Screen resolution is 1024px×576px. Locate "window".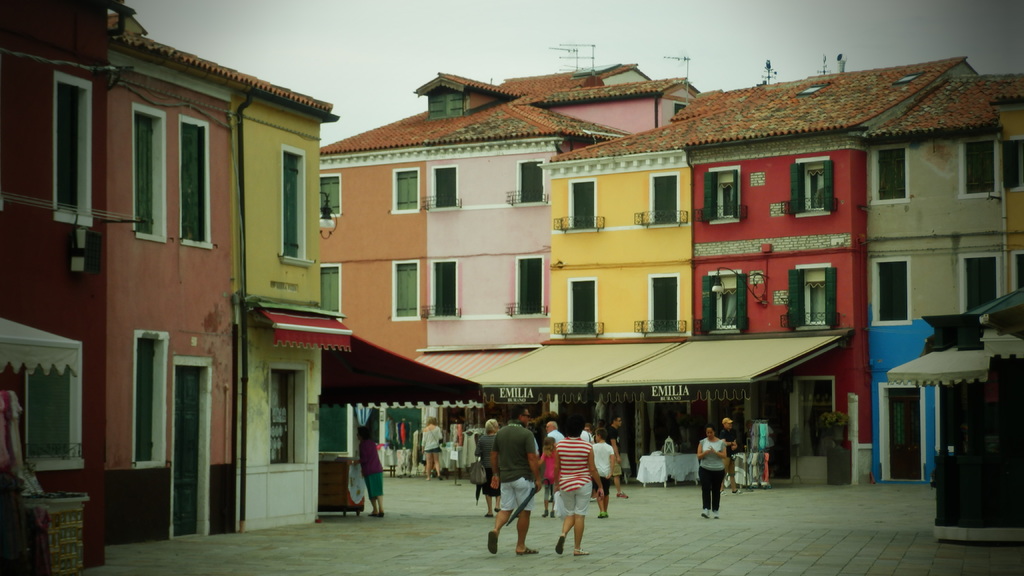
region(134, 330, 163, 465).
